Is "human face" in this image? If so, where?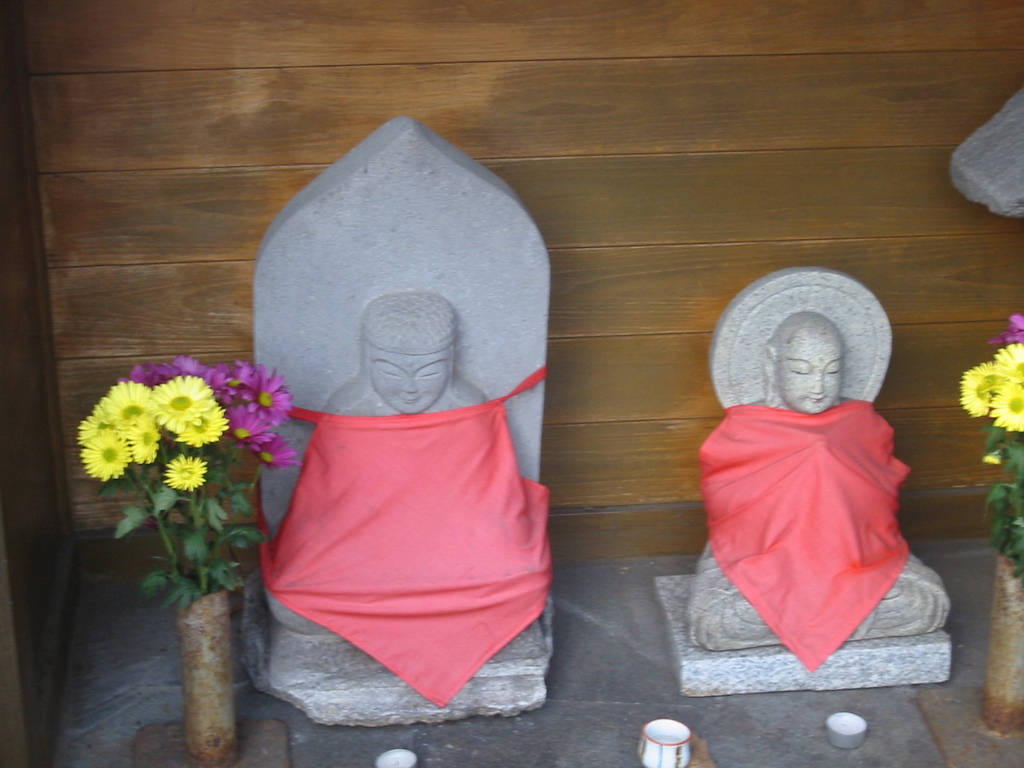
Yes, at bbox(781, 345, 844, 414).
